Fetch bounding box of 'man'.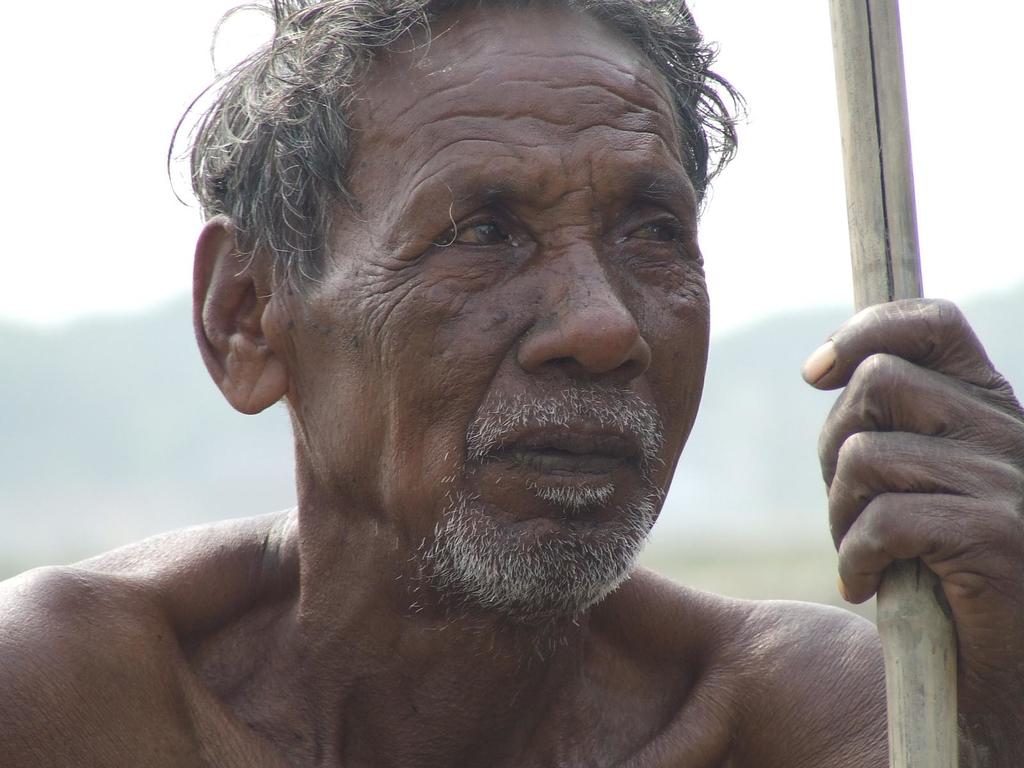
Bbox: (0, 0, 1023, 767).
